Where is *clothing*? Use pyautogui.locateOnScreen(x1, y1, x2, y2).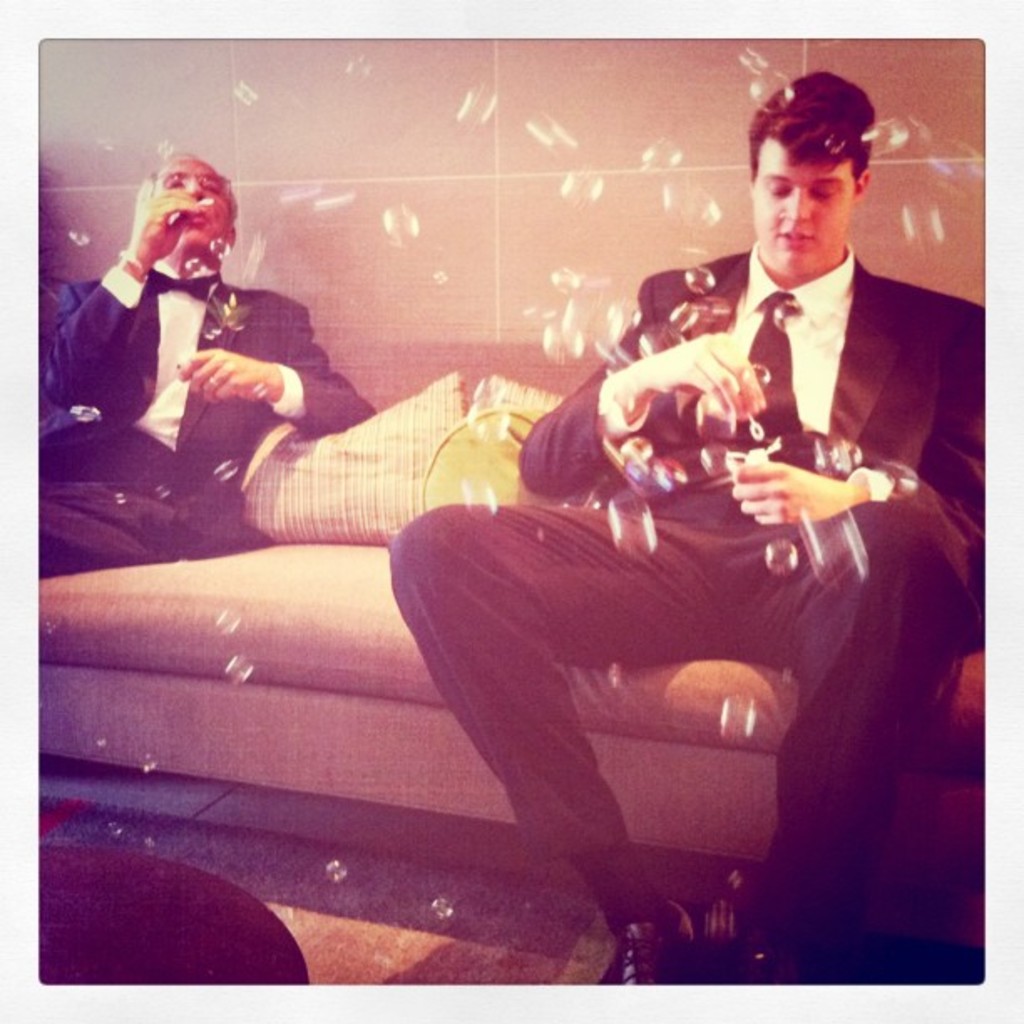
pyautogui.locateOnScreen(38, 264, 373, 577).
